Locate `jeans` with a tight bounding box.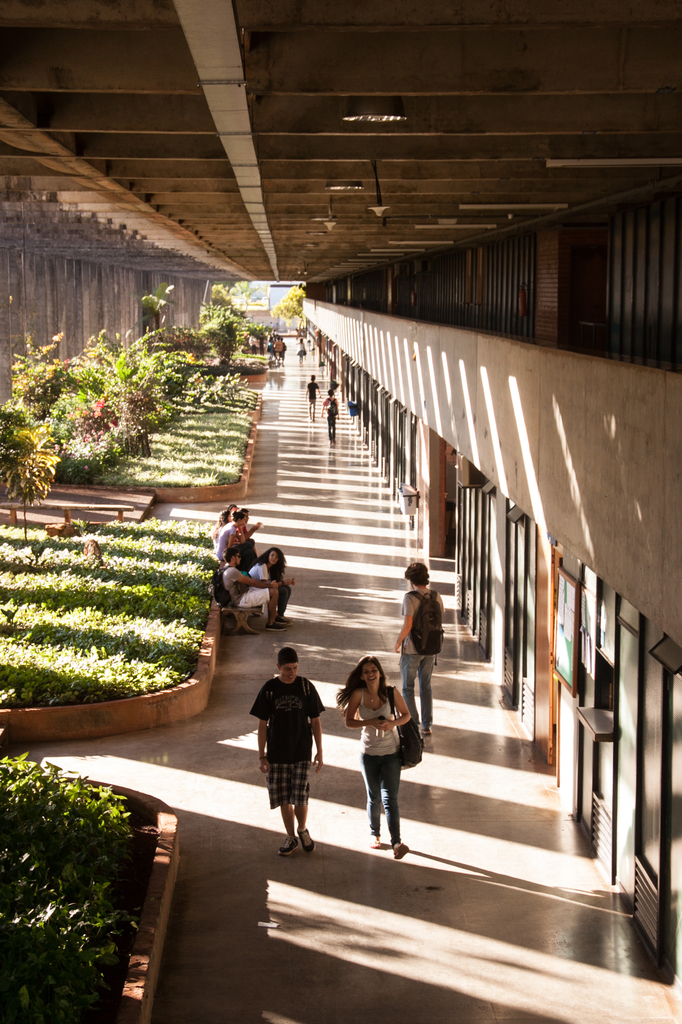
(x1=347, y1=759, x2=409, y2=855).
